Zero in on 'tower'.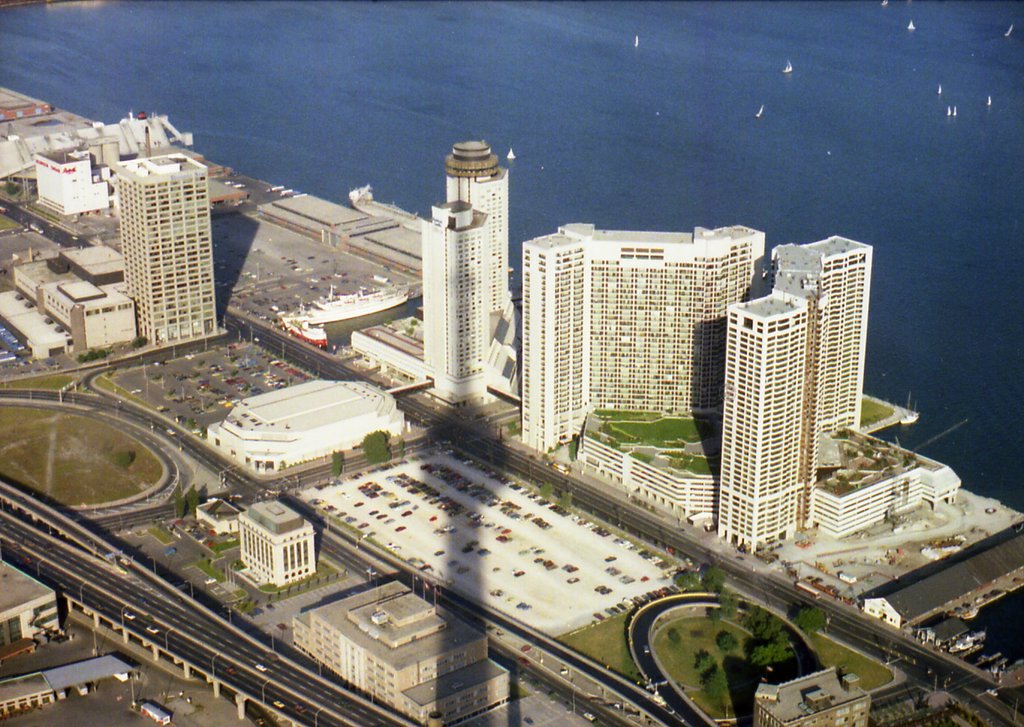
Zeroed in: 115:148:218:350.
